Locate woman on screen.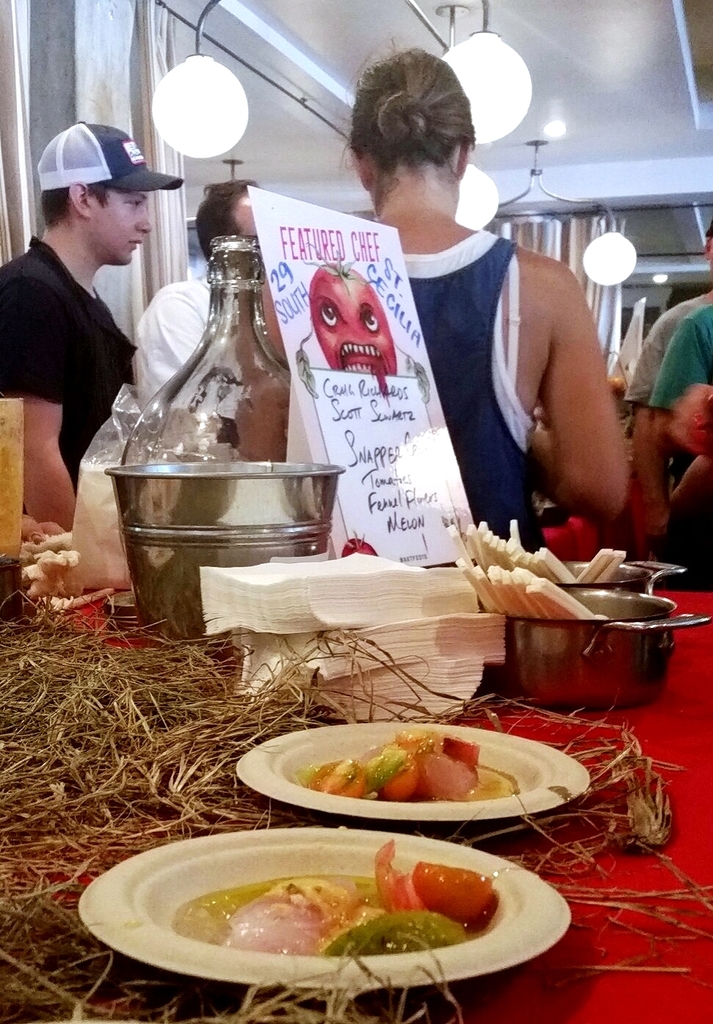
On screen at bbox(650, 297, 712, 584).
